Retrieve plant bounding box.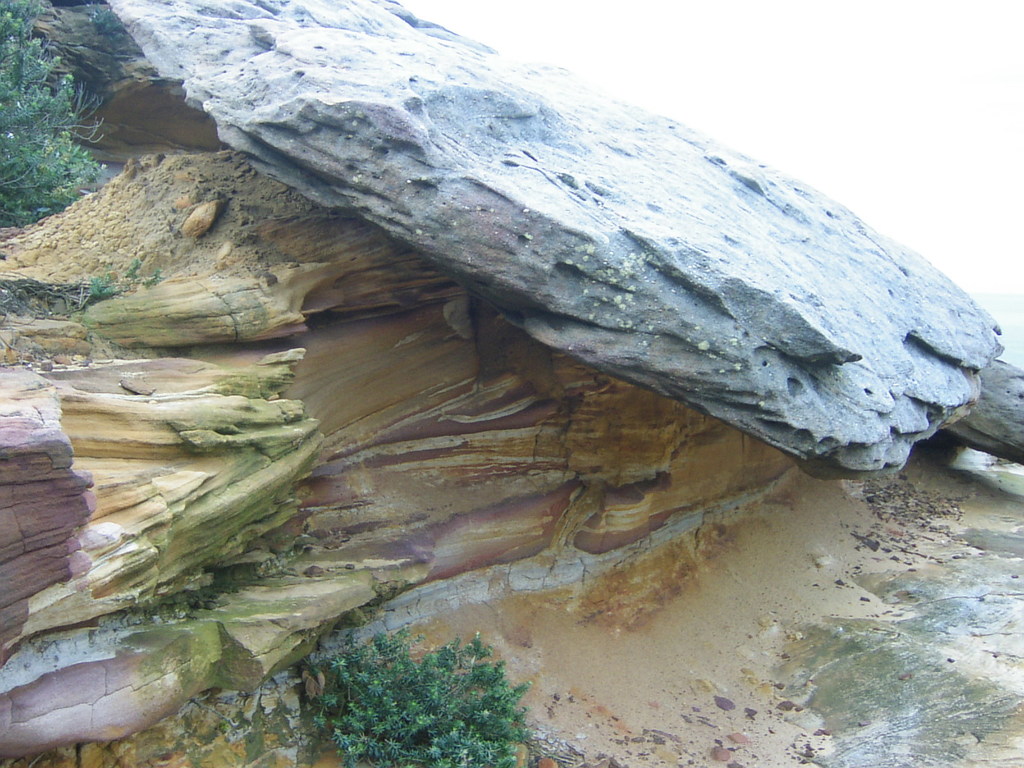
Bounding box: 77,273,121,296.
